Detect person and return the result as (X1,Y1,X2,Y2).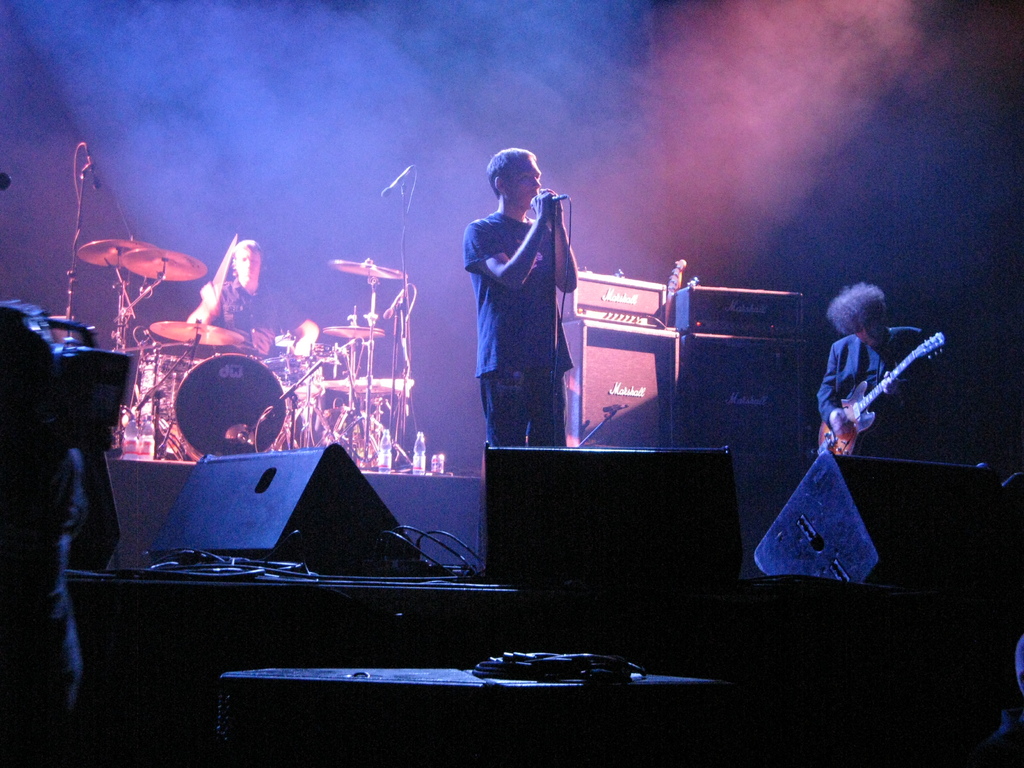
(189,241,321,365).
